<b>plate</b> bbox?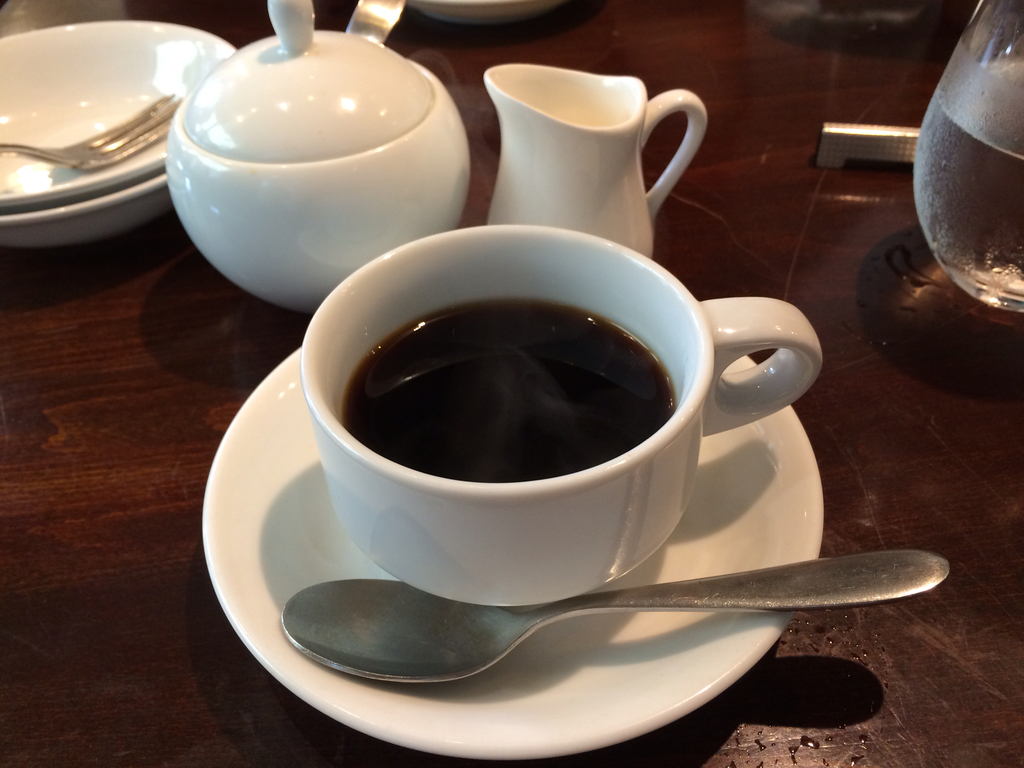
{"x1": 0, "y1": 11, "x2": 234, "y2": 211}
